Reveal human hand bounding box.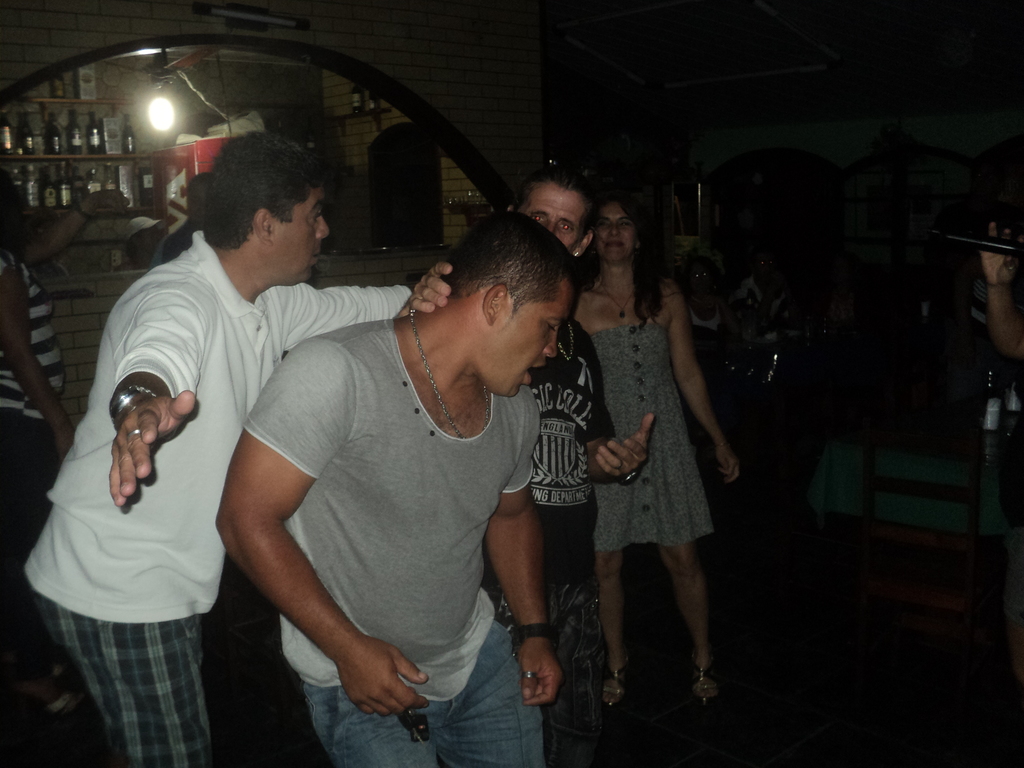
Revealed: box(391, 259, 454, 321).
